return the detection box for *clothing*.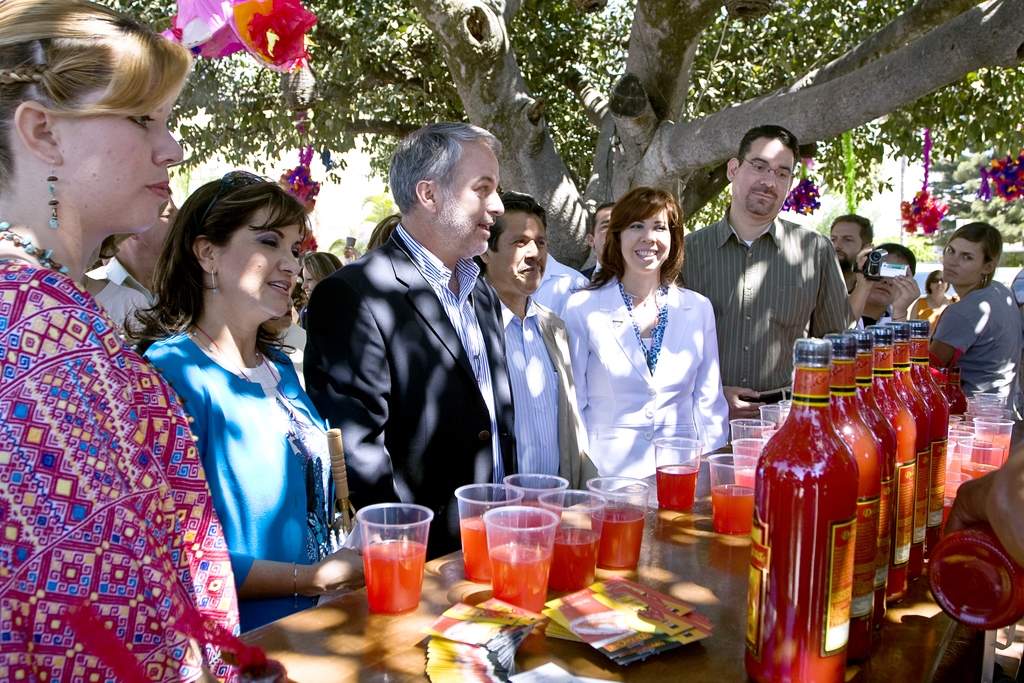
{"x1": 301, "y1": 224, "x2": 519, "y2": 562}.
